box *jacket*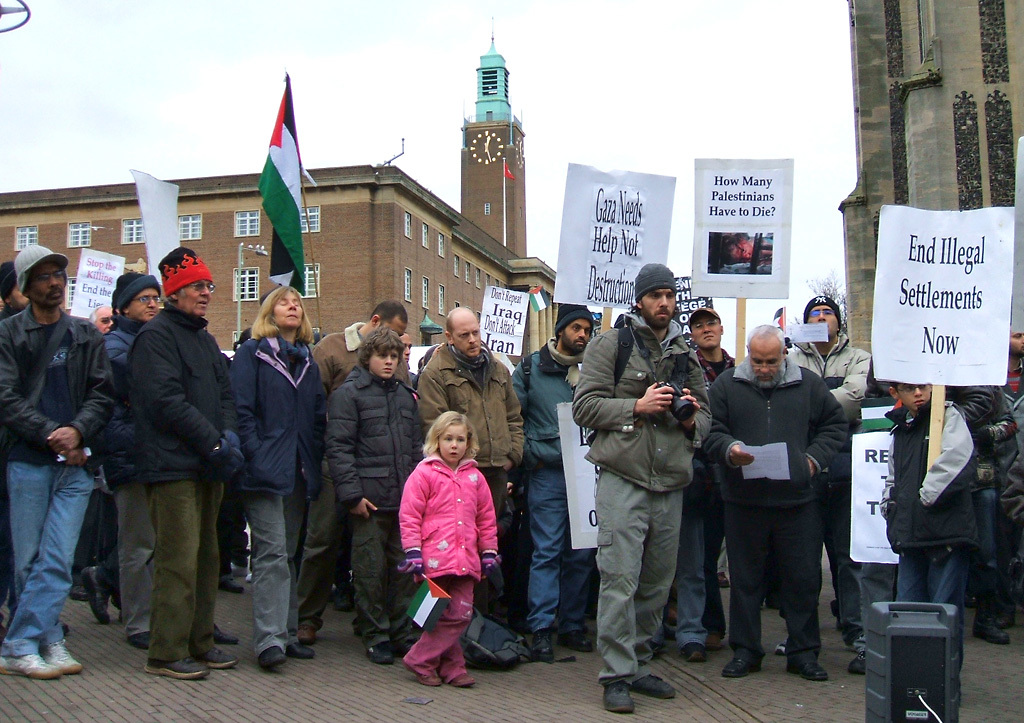
BBox(785, 328, 873, 427)
